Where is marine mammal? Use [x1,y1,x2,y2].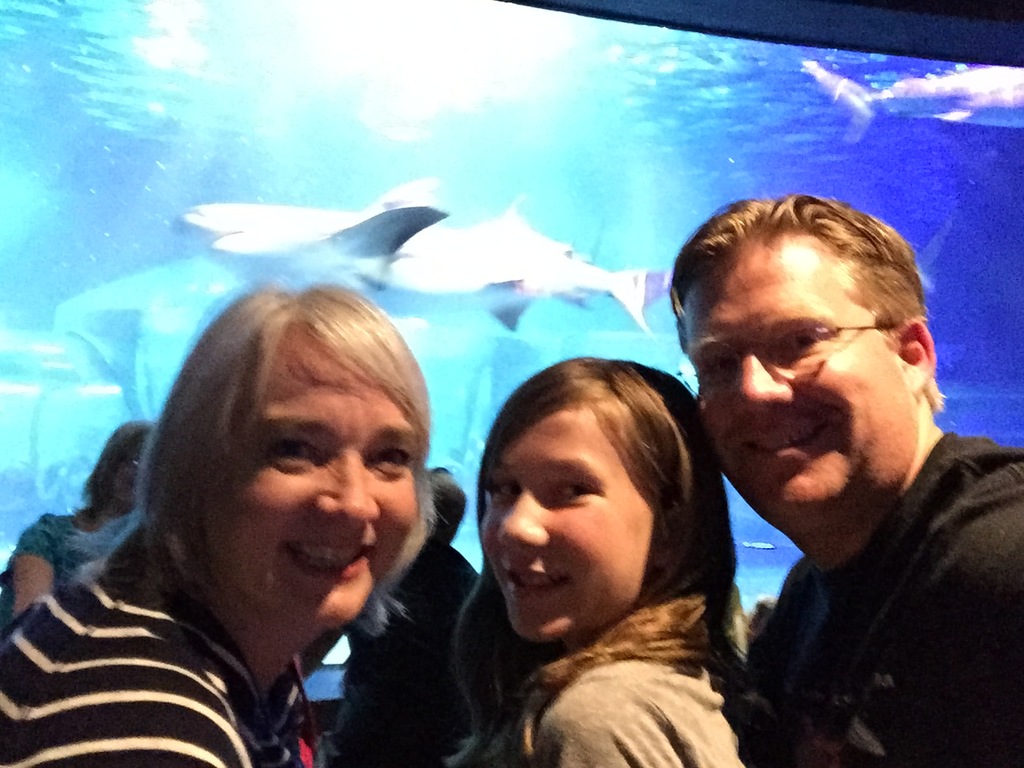
[798,62,1023,146].
